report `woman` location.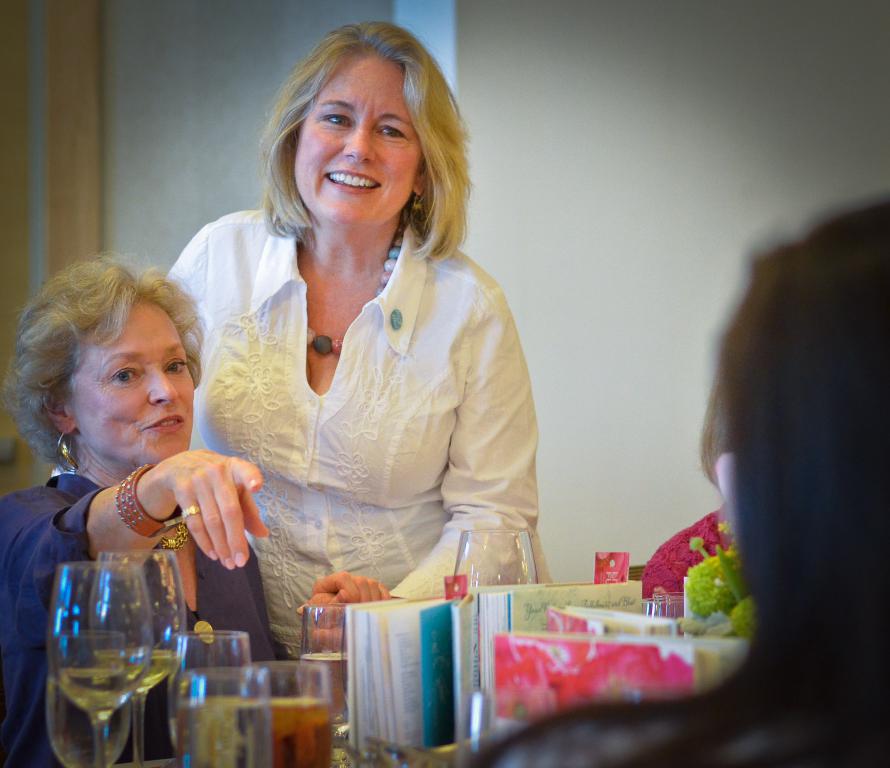
Report: box(159, 23, 543, 666).
